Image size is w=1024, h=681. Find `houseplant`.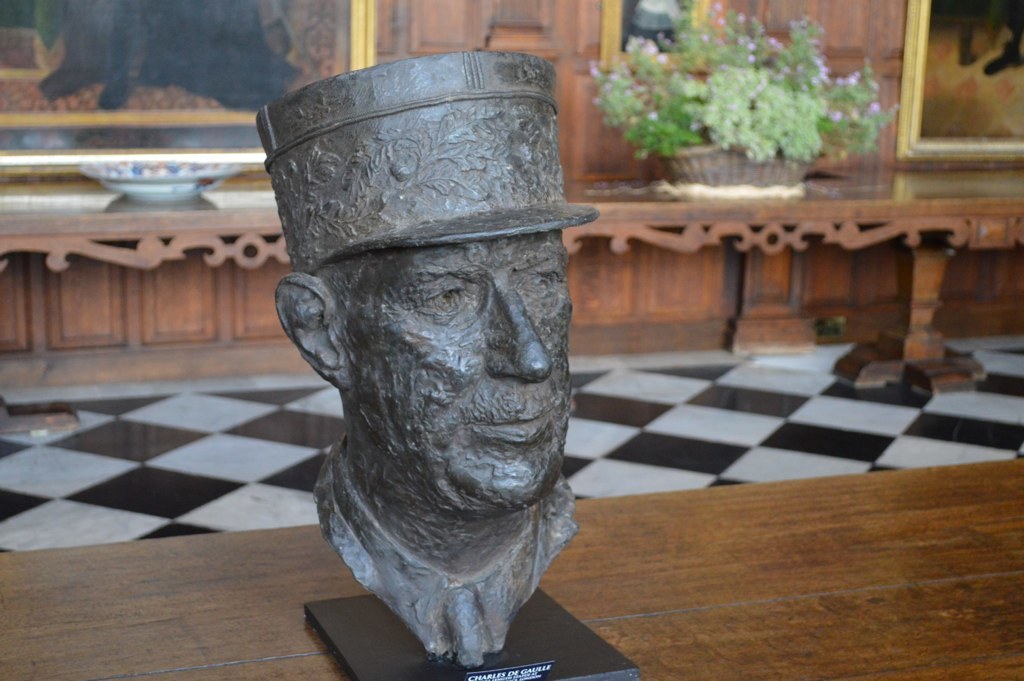
rect(562, 19, 912, 195).
